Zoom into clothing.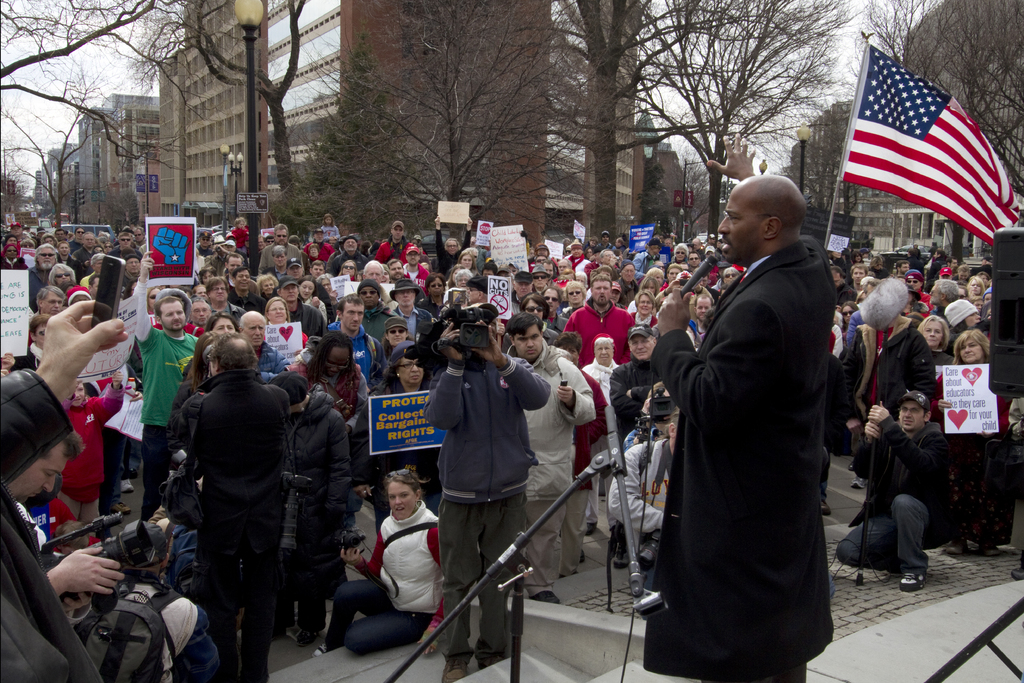
Zoom target: locate(595, 242, 620, 254).
